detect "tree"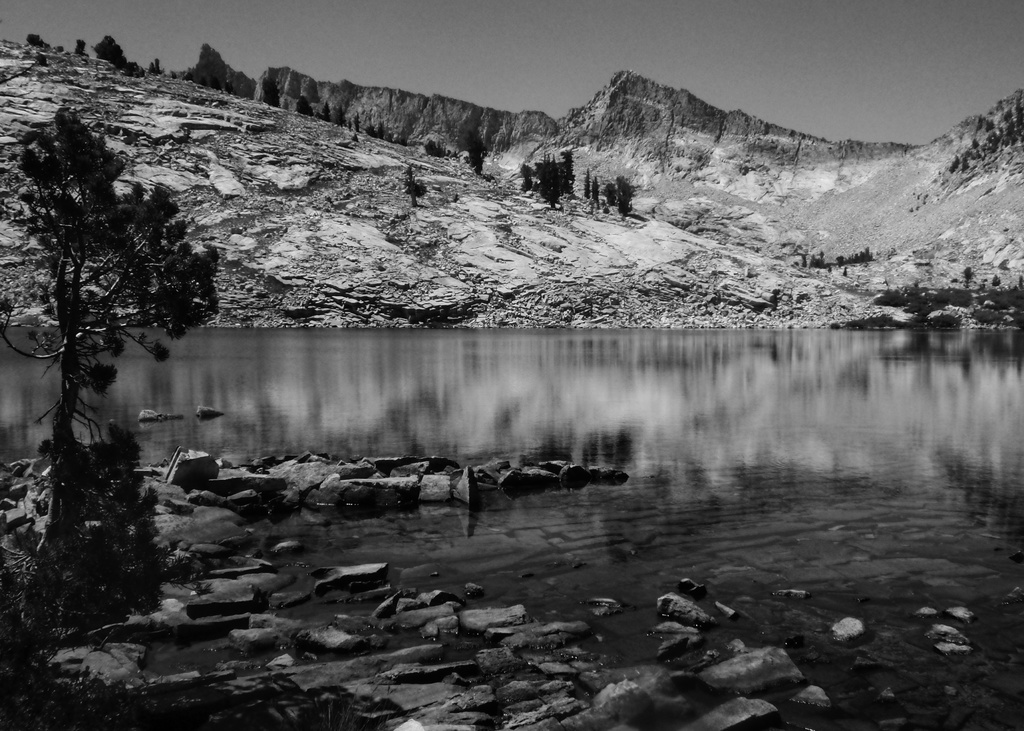
left=614, top=176, right=636, bottom=220
